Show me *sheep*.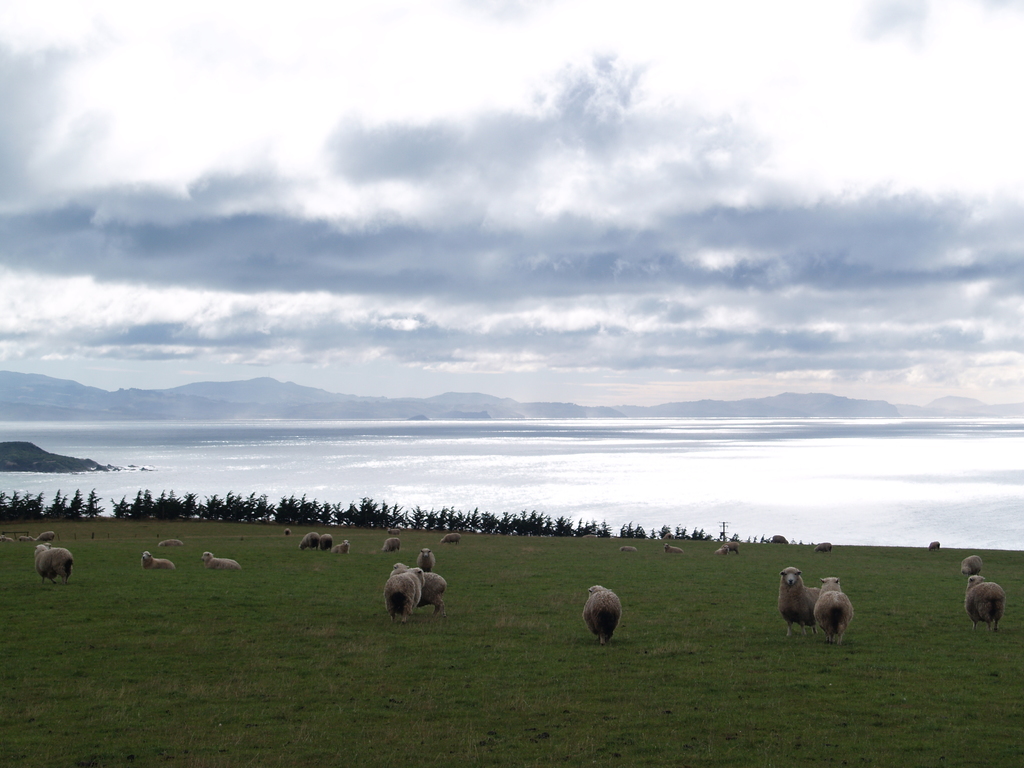
*sheep* is here: crop(333, 541, 350, 556).
